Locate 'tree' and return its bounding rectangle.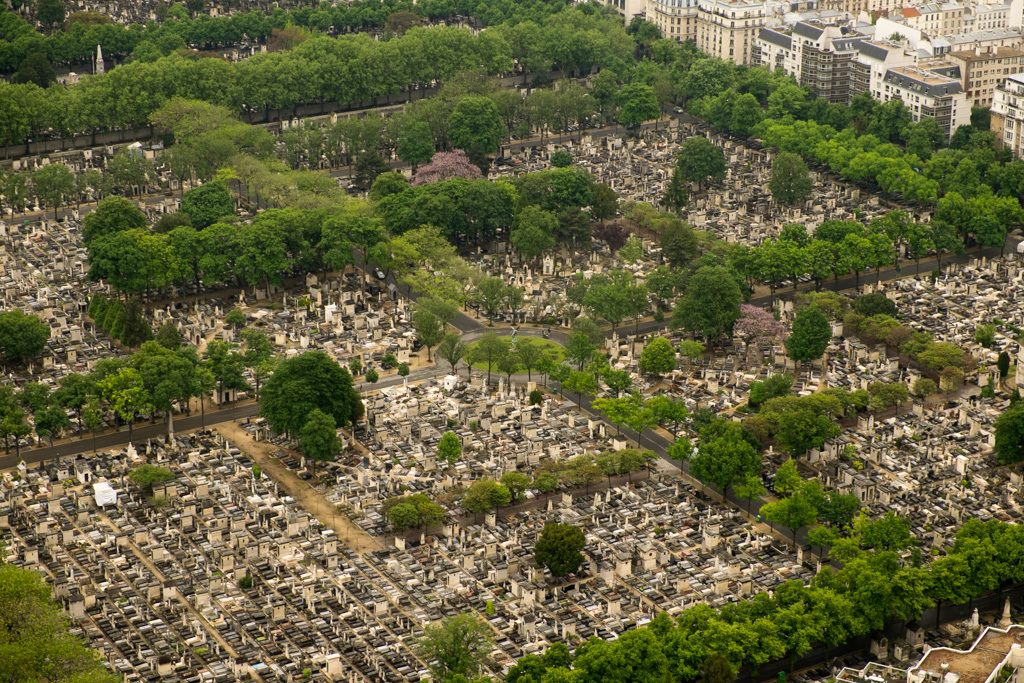
635,332,681,375.
